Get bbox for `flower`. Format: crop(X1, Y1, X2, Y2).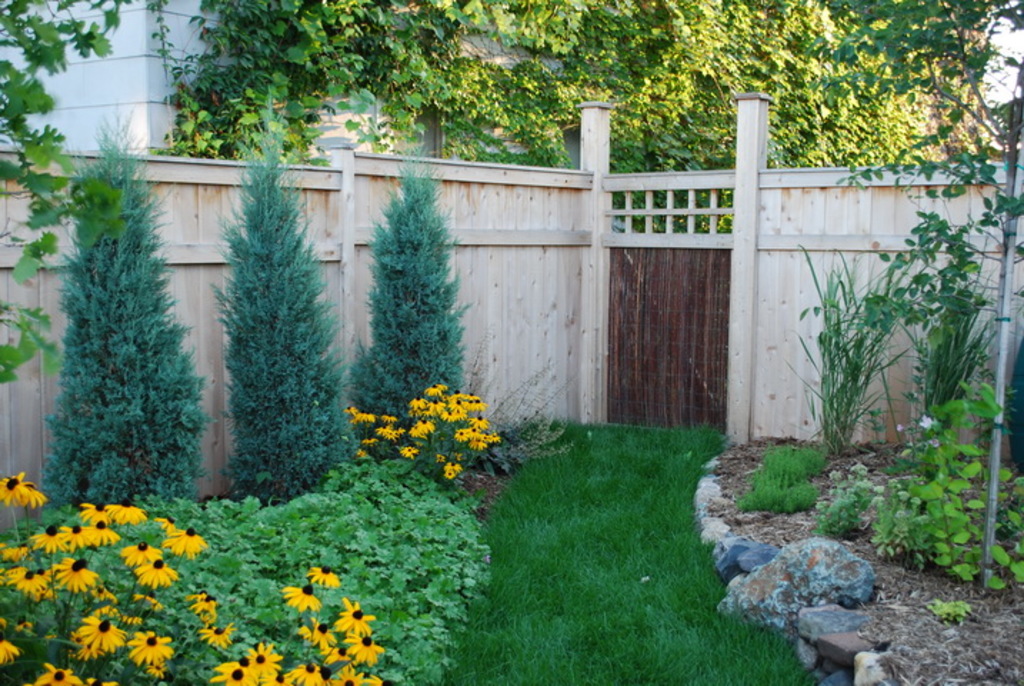
crop(29, 523, 79, 546).
